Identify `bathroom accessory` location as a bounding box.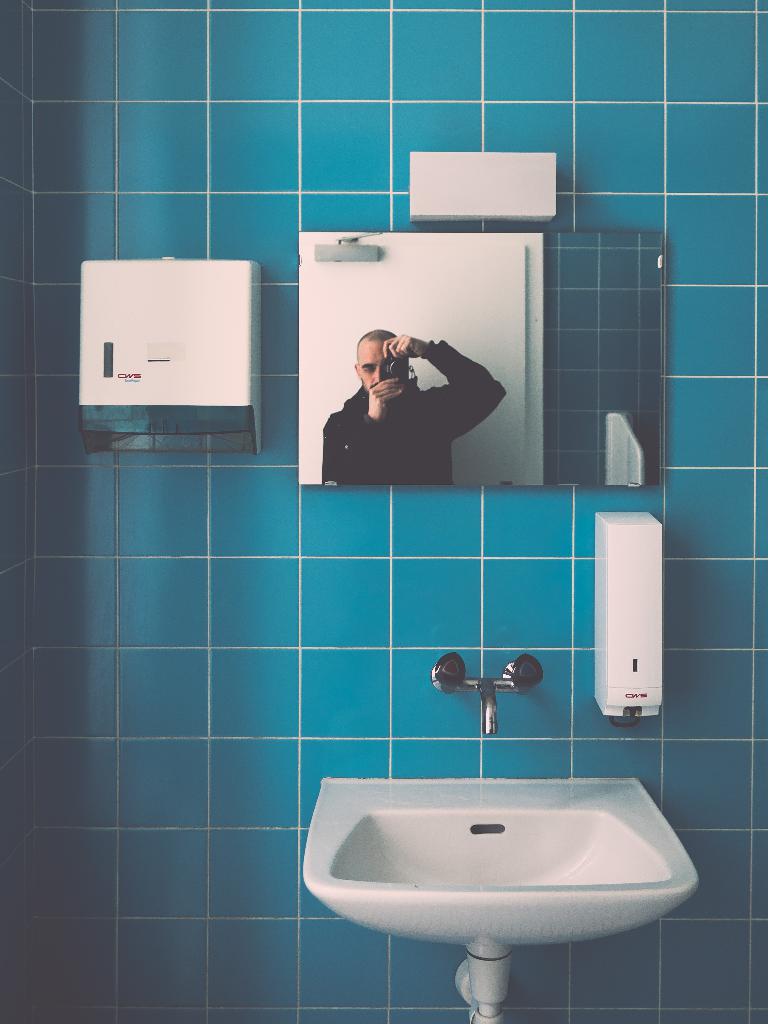
locate(51, 232, 289, 488).
